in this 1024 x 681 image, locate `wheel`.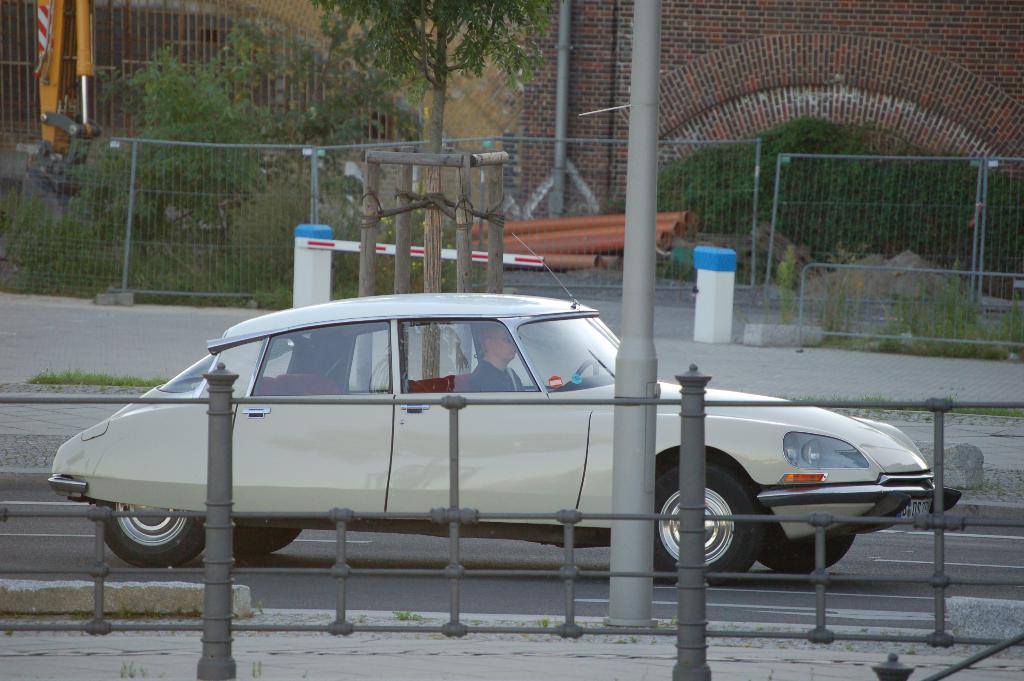
Bounding box: detection(231, 525, 302, 557).
